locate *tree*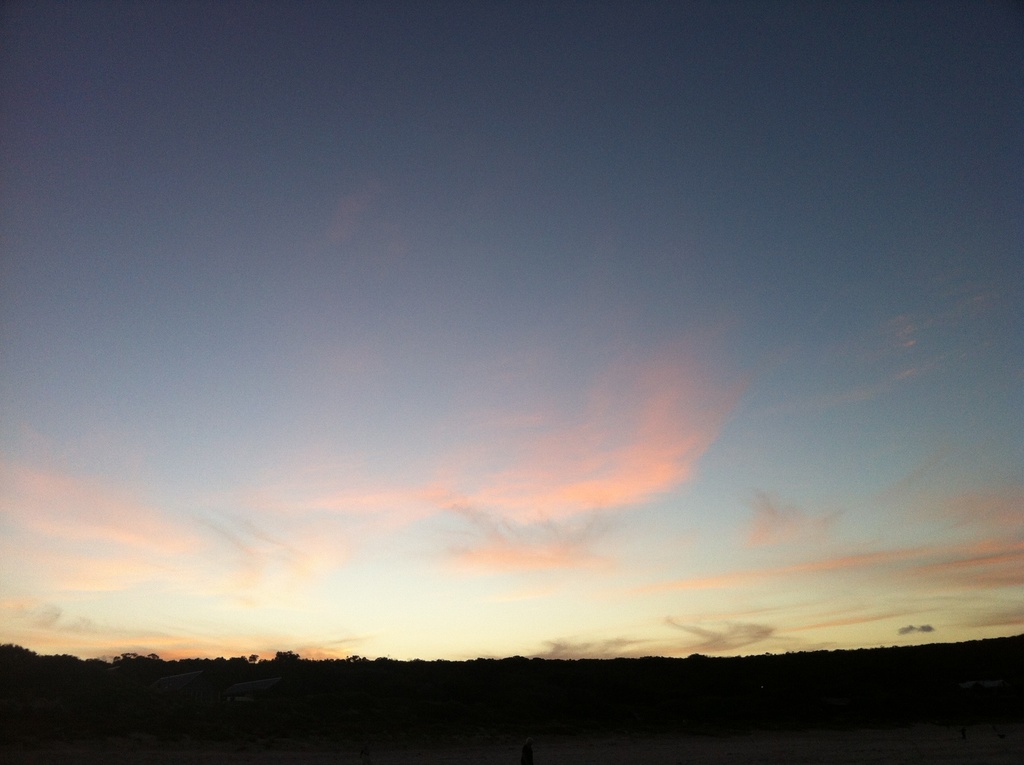
pyautogui.locateOnScreen(270, 648, 298, 664)
